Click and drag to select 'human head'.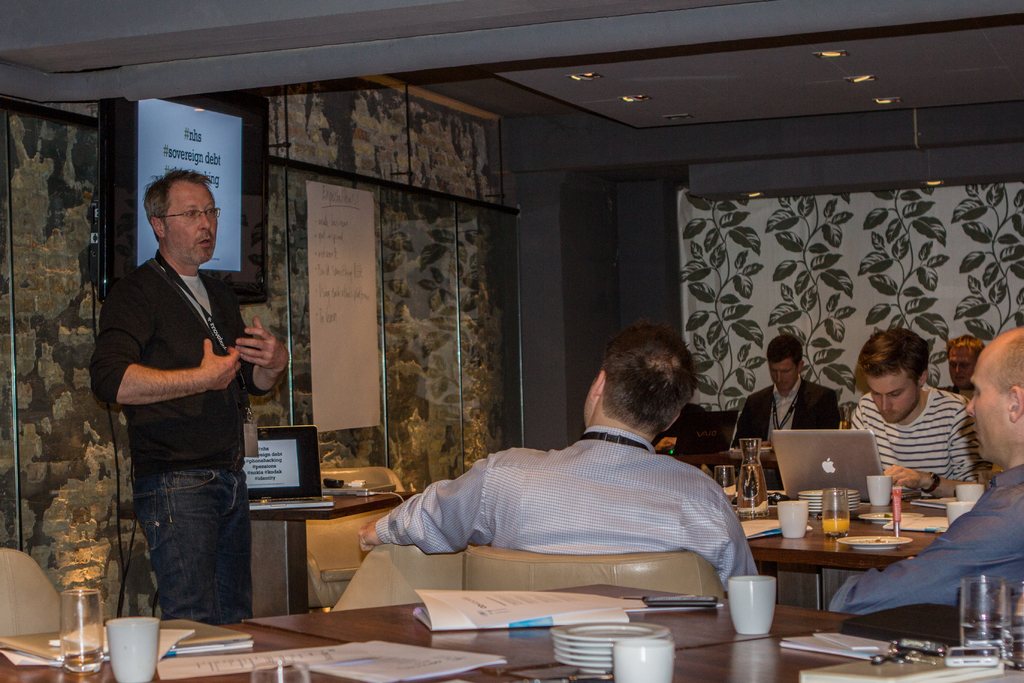
Selection: x1=963, y1=324, x2=1023, y2=470.
